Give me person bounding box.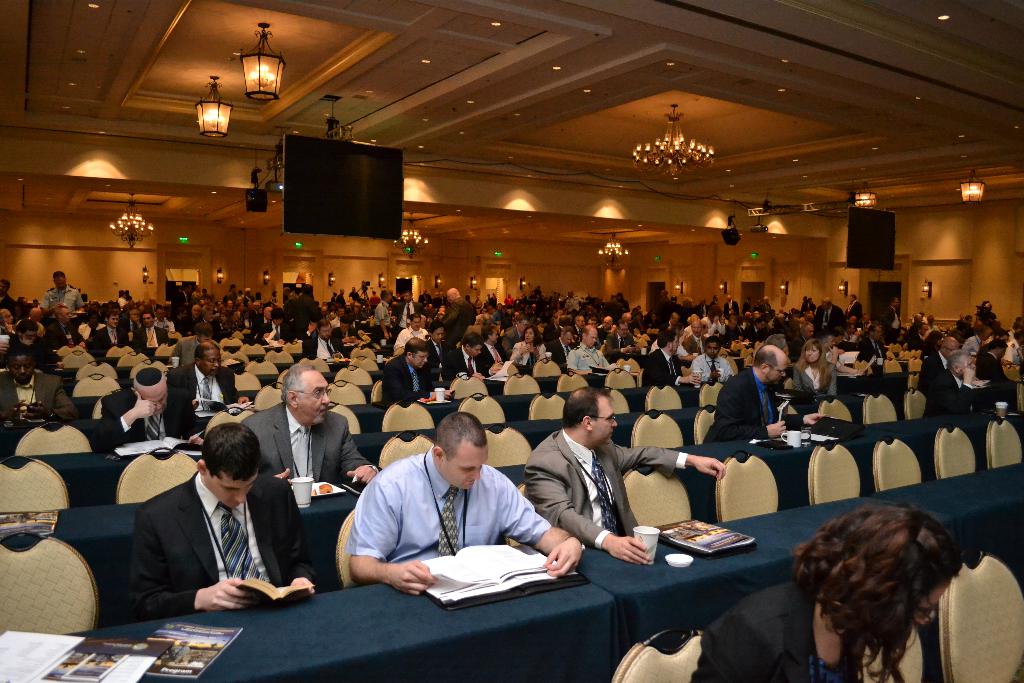
locate(369, 290, 380, 306).
